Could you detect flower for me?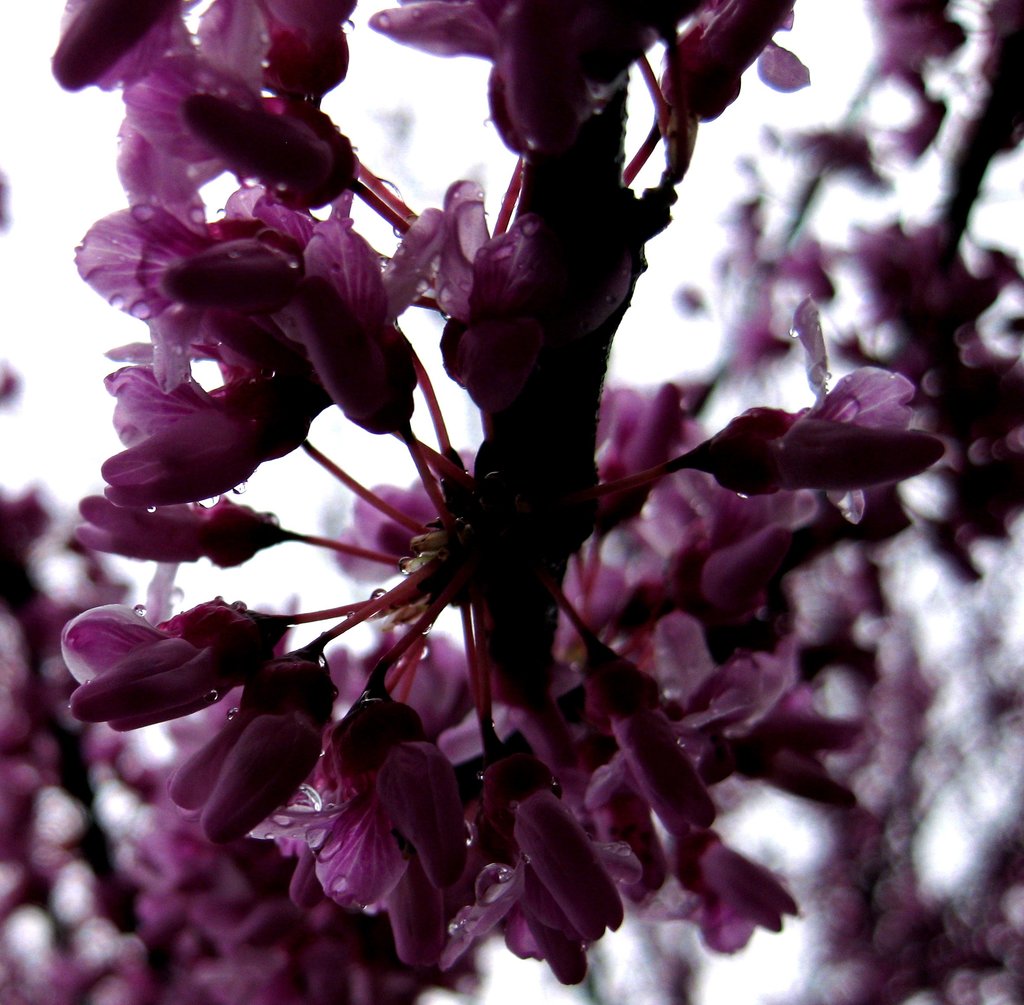
Detection result: 685:298:943:526.
